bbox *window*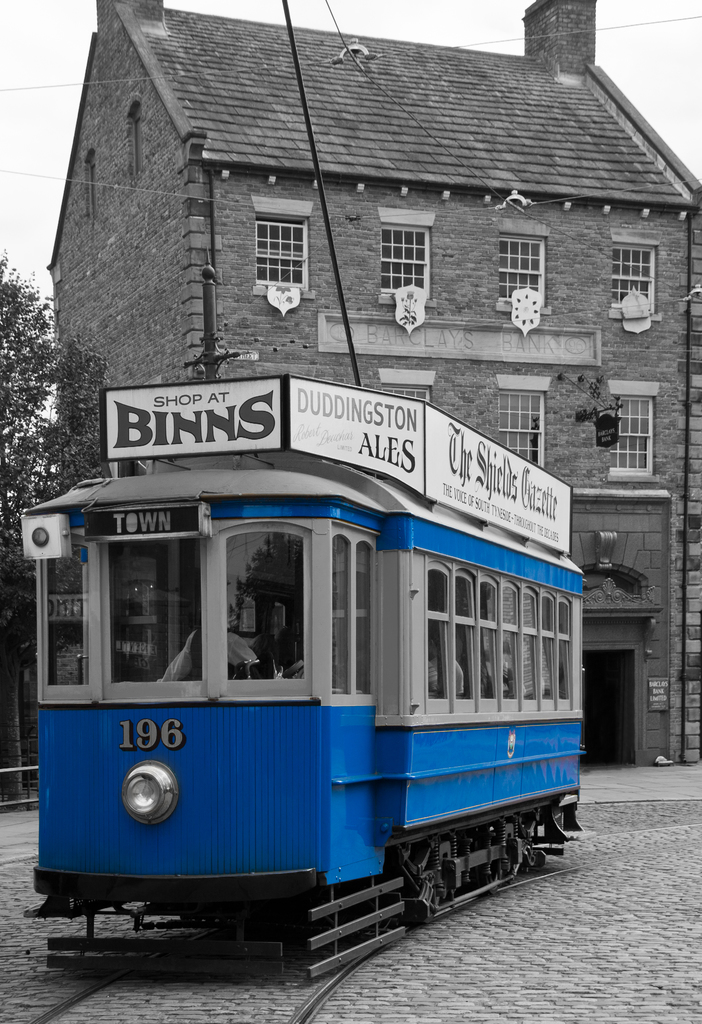
box=[499, 575, 523, 713]
